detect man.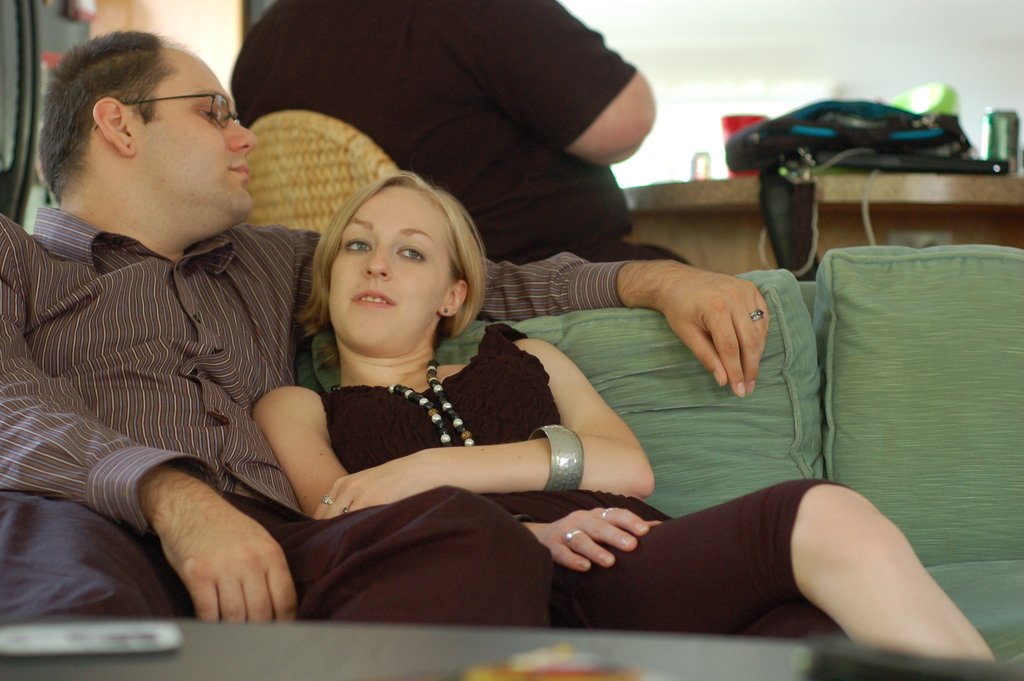
Detected at l=0, t=26, r=769, b=628.
